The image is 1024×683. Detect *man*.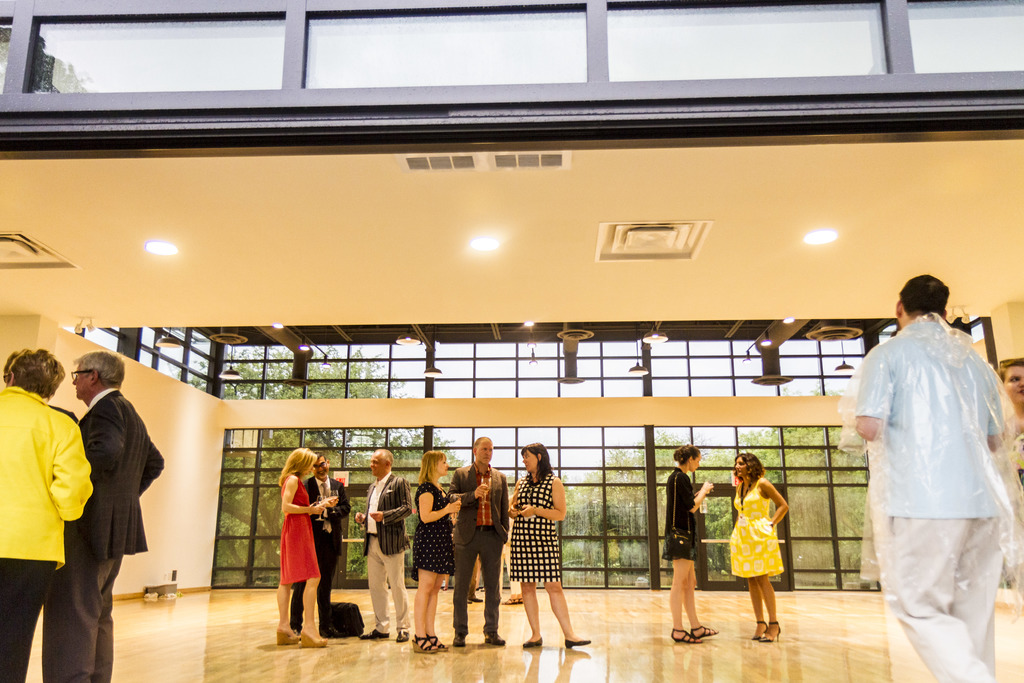
Detection: 845, 272, 1015, 682.
